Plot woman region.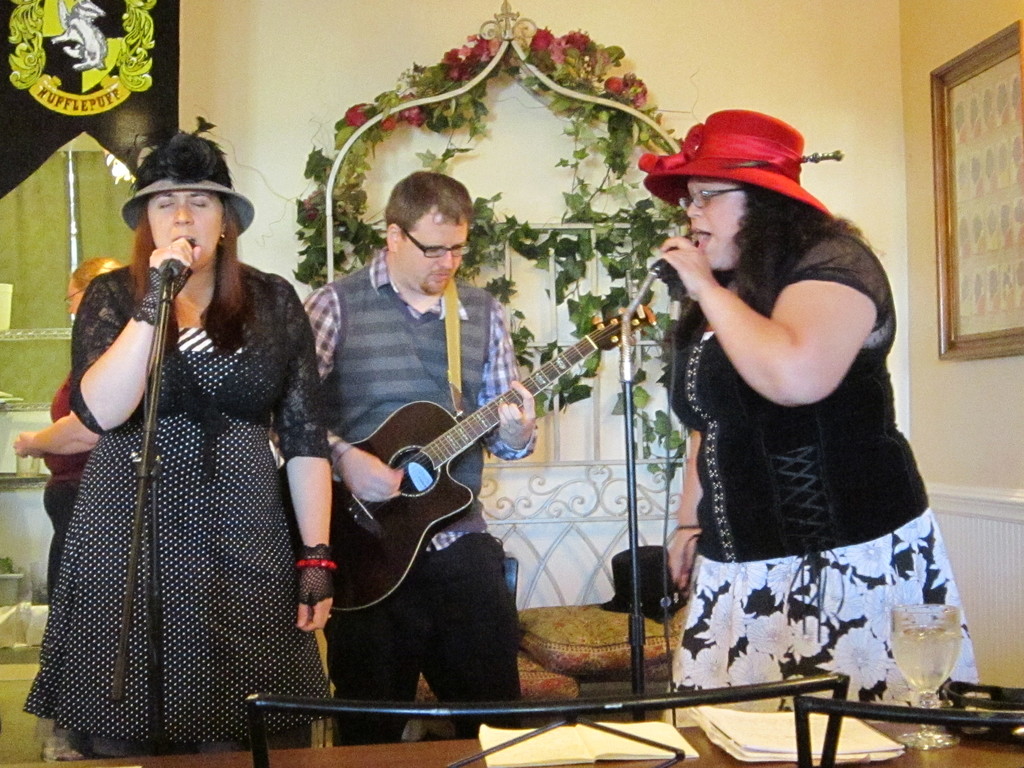
Plotted at rect(19, 129, 338, 754).
